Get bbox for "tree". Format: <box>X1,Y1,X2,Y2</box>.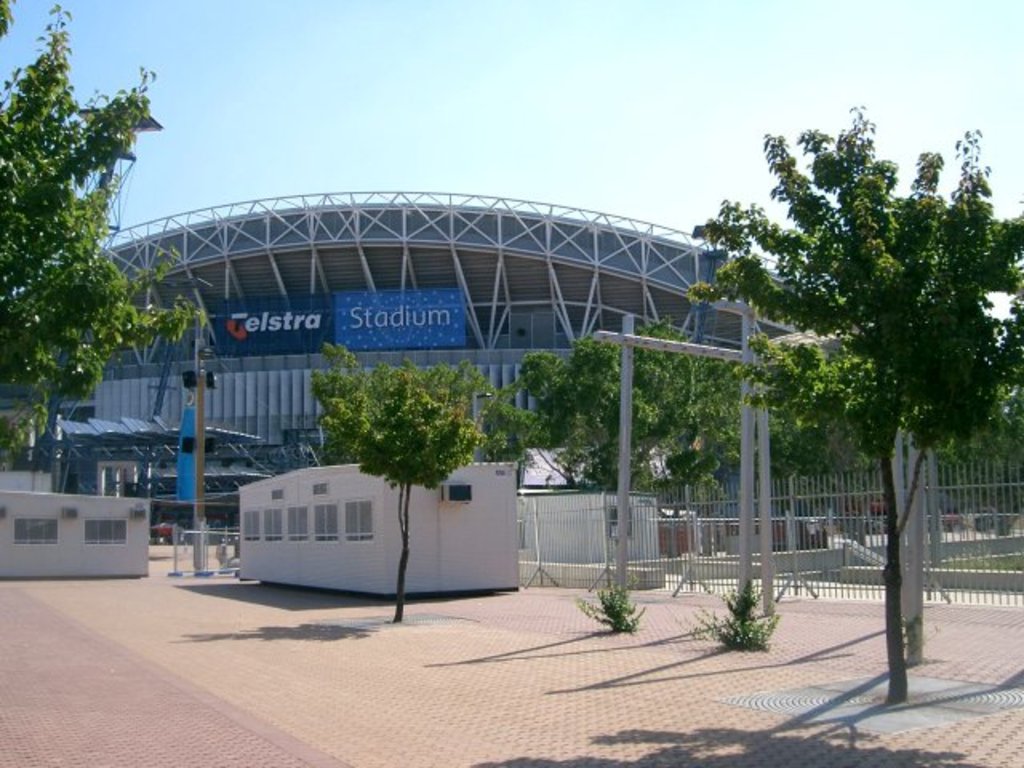
<box>698,98,1022,698</box>.
